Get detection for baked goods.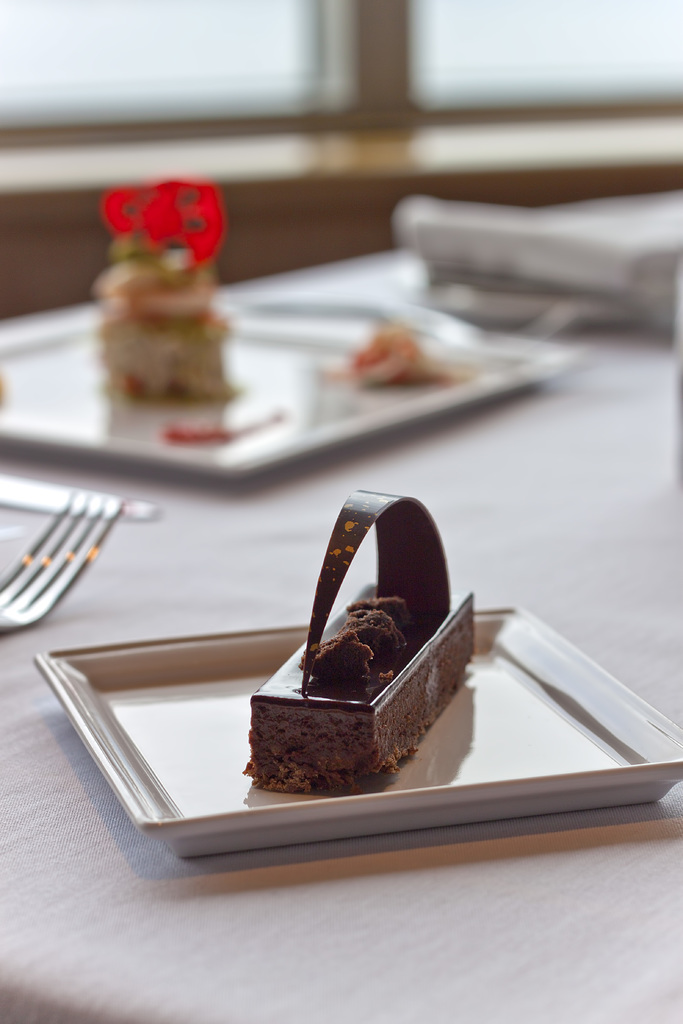
Detection: <box>239,574,479,795</box>.
